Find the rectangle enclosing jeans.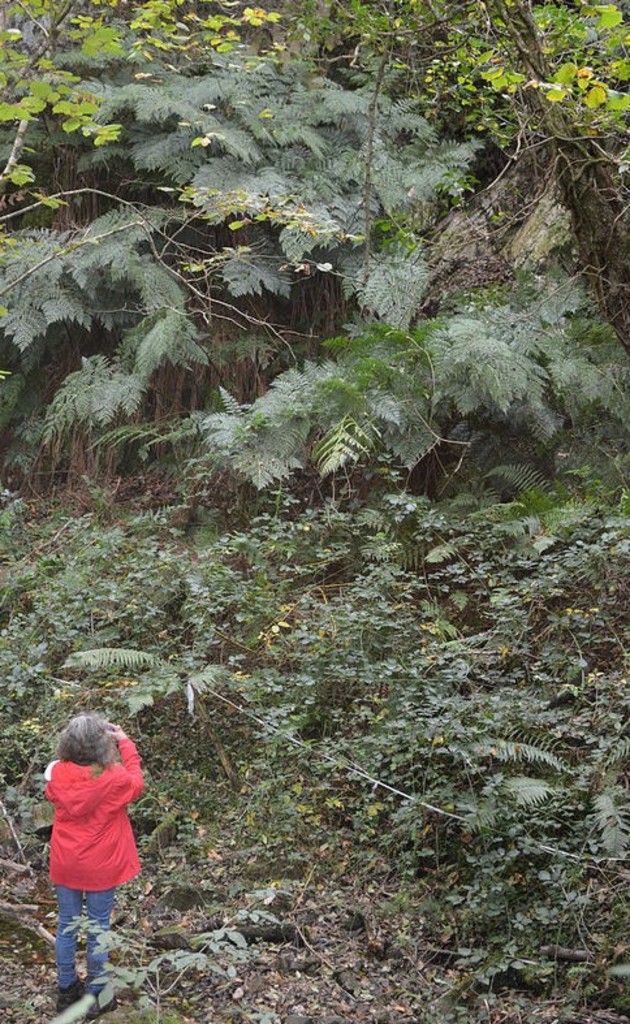
x1=55 y1=885 x2=113 y2=985.
